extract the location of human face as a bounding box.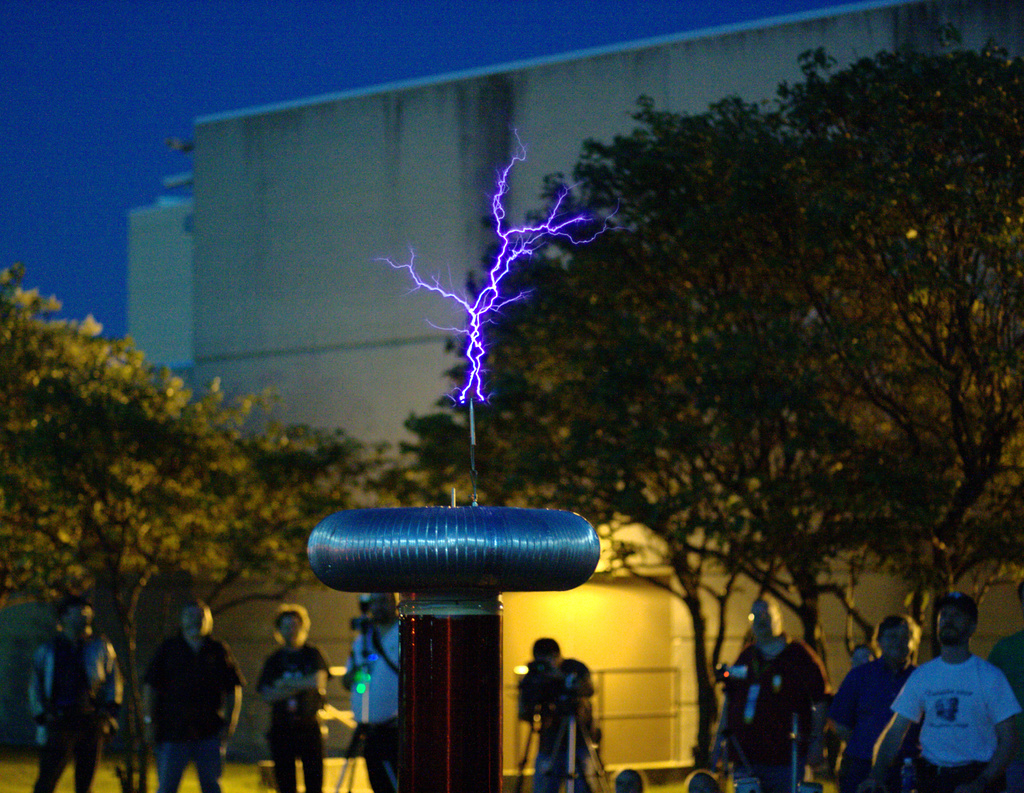
<region>877, 627, 910, 659</region>.
